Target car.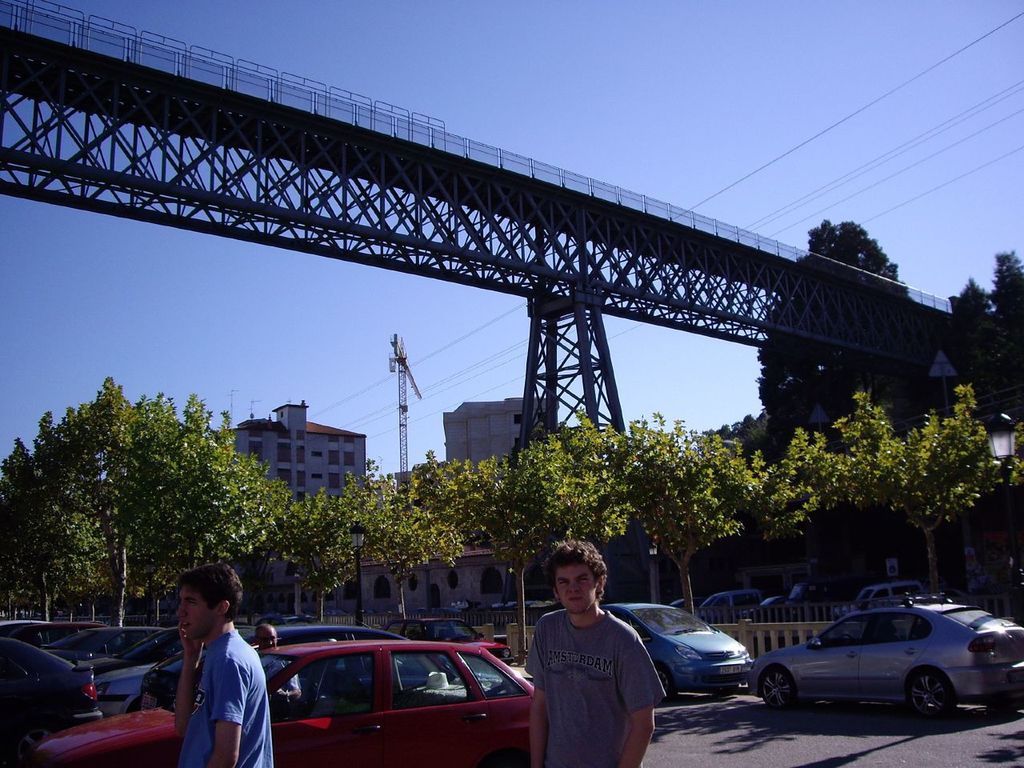
Target region: bbox=(834, 582, 925, 618).
